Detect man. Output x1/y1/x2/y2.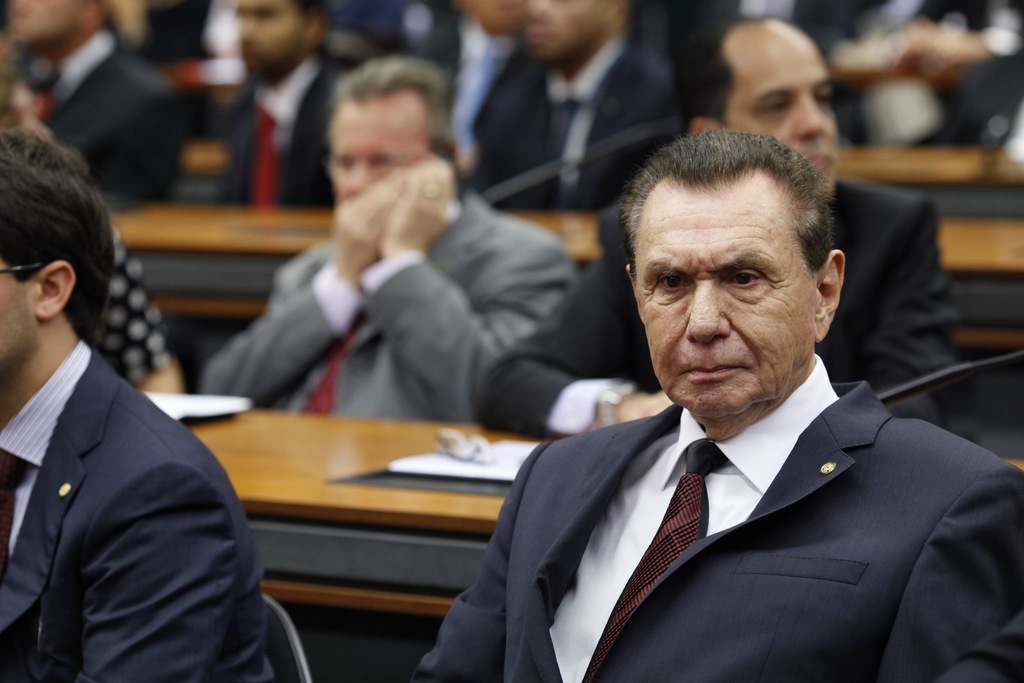
470/0/684/210.
